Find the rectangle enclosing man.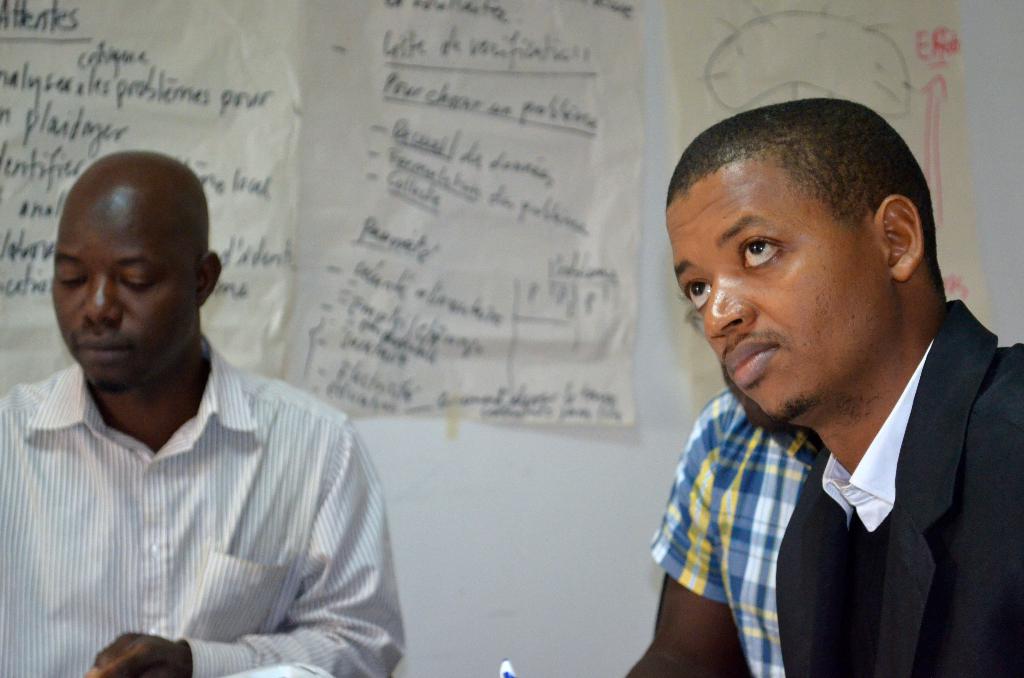
0 149 405 677.
